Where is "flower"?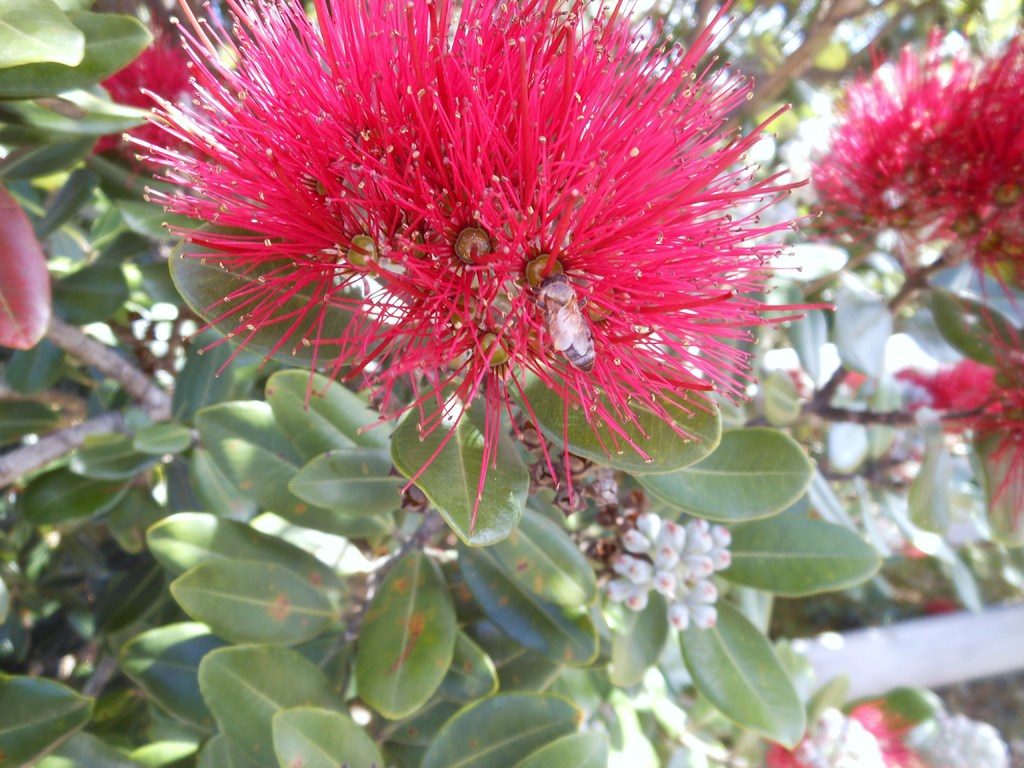
[x1=805, y1=28, x2=1023, y2=303].
